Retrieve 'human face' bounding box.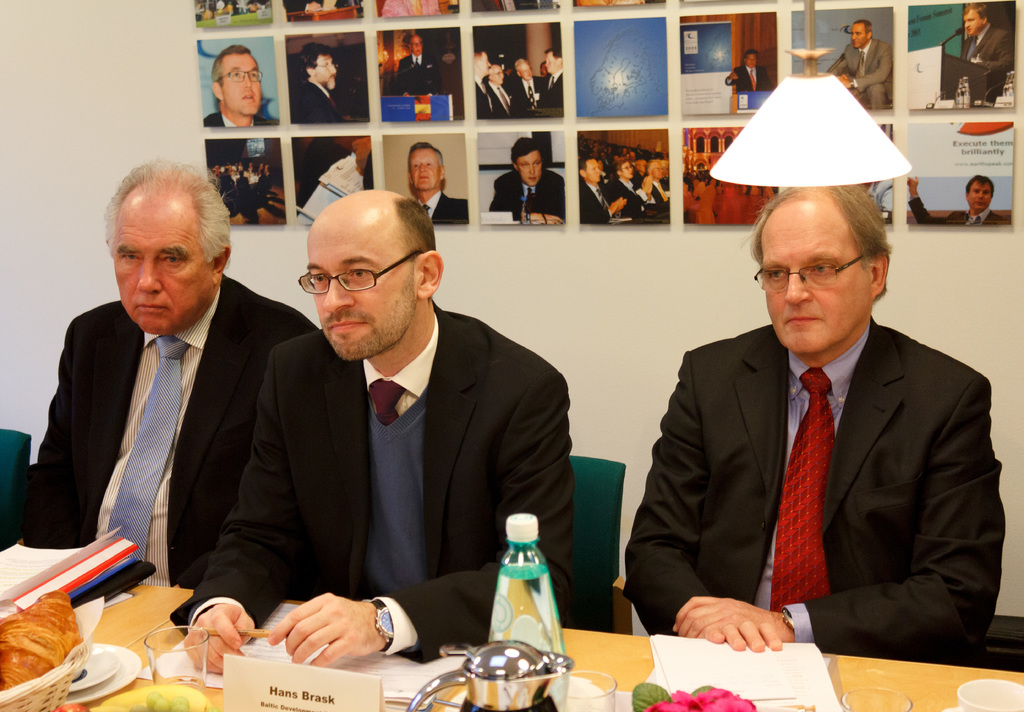
Bounding box: [588,156,604,181].
